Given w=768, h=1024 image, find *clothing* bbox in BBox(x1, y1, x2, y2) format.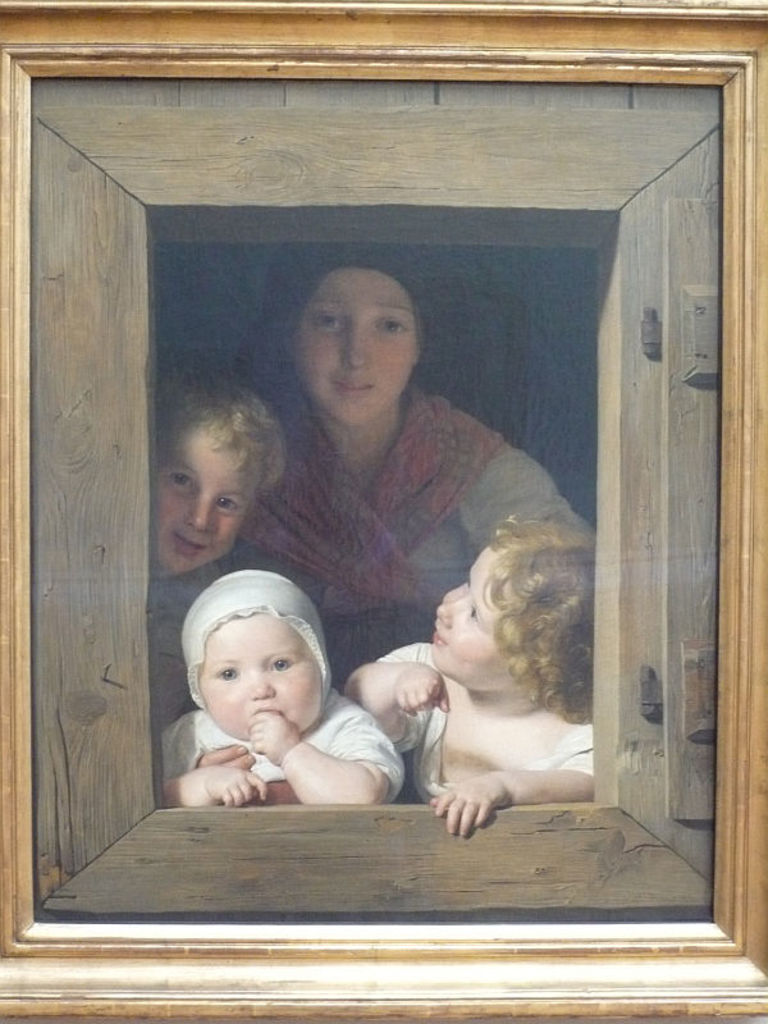
BBox(211, 218, 600, 708).
